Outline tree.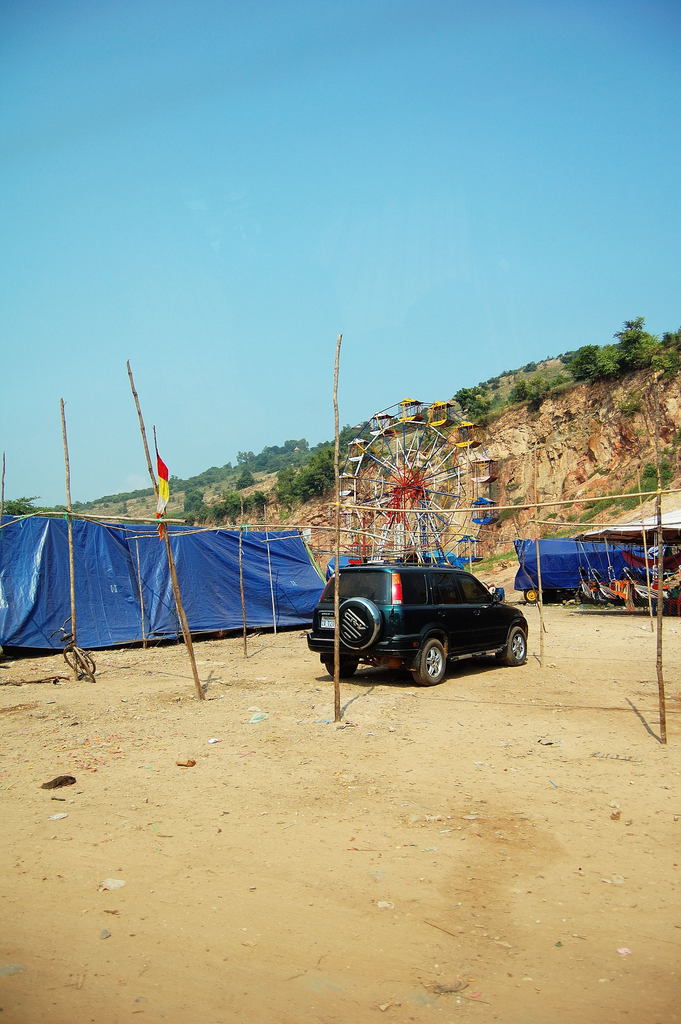
Outline: pyautogui.locateOnScreen(563, 316, 660, 378).
